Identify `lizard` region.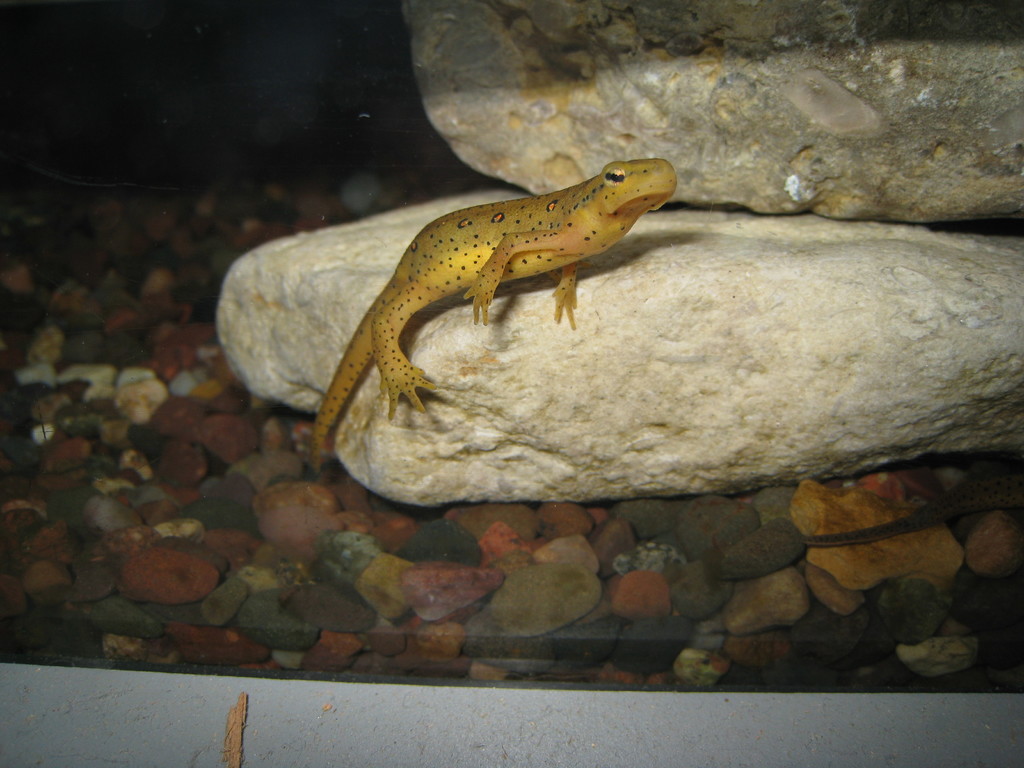
Region: {"x1": 324, "y1": 142, "x2": 684, "y2": 447}.
